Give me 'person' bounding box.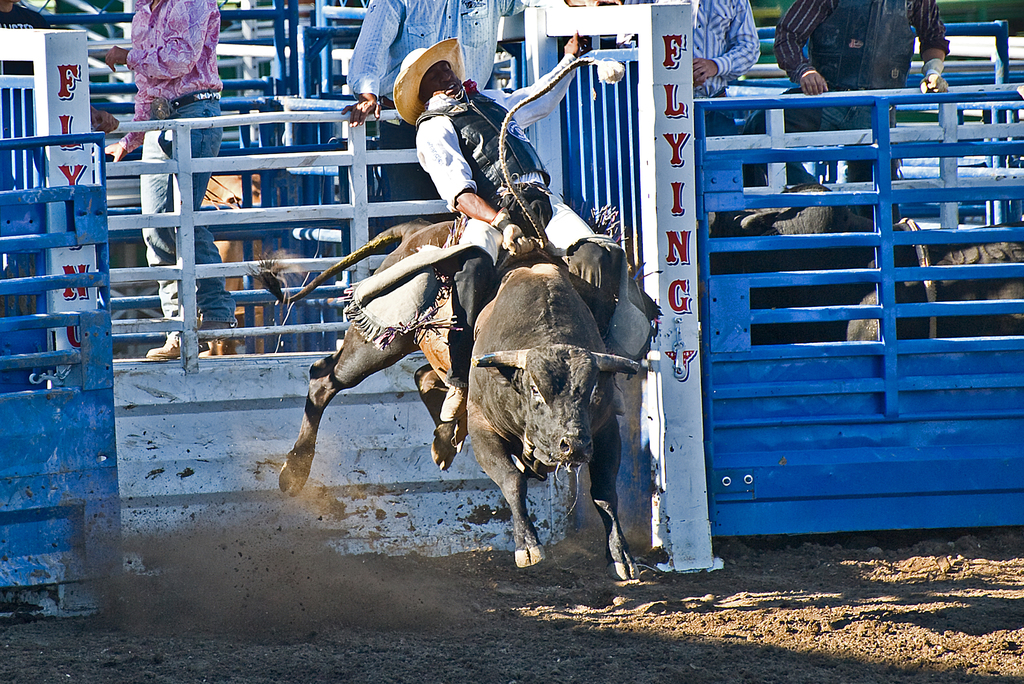
(x1=86, y1=0, x2=242, y2=357).
